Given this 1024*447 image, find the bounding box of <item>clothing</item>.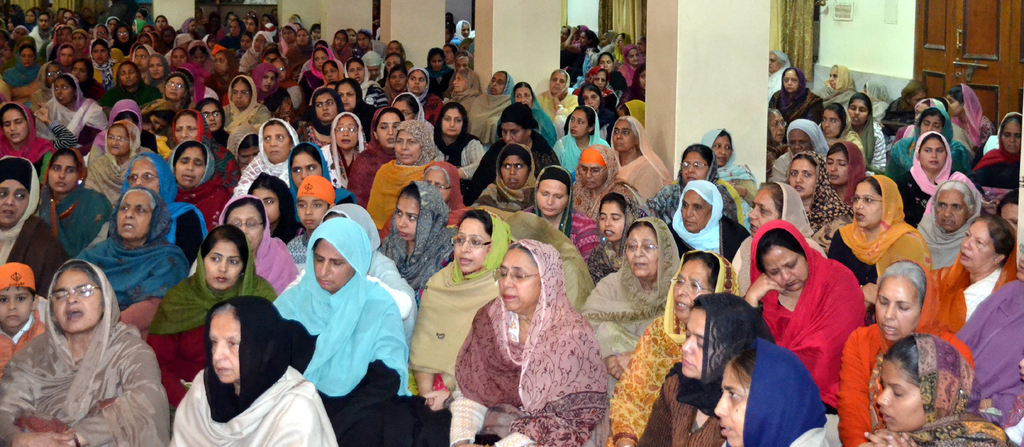
{"left": 756, "top": 219, "right": 878, "bottom": 418}.
